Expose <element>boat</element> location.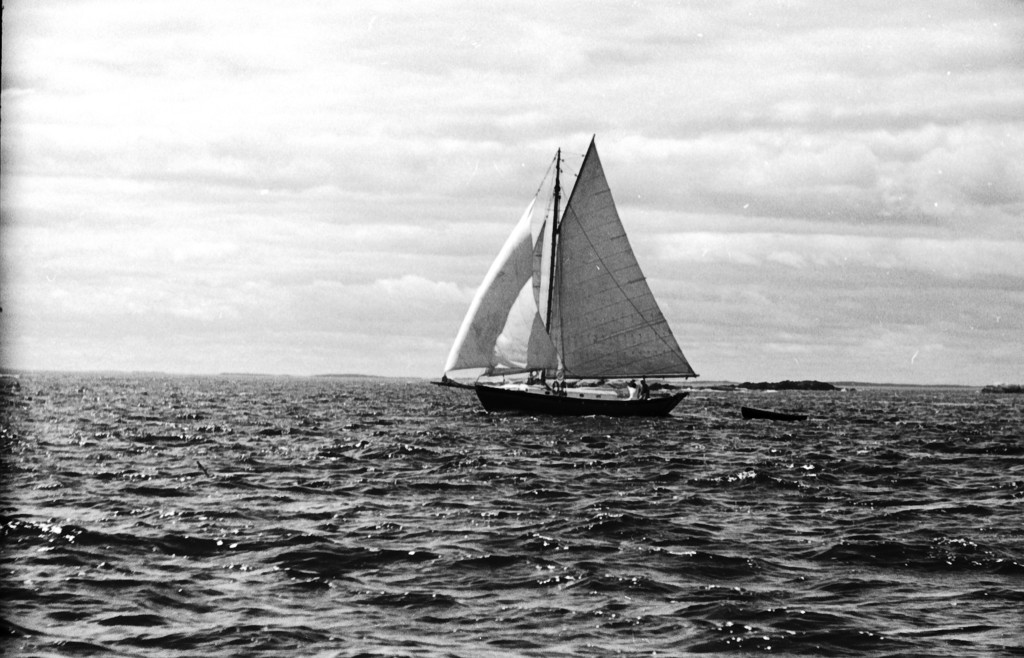
Exposed at 445,134,717,440.
